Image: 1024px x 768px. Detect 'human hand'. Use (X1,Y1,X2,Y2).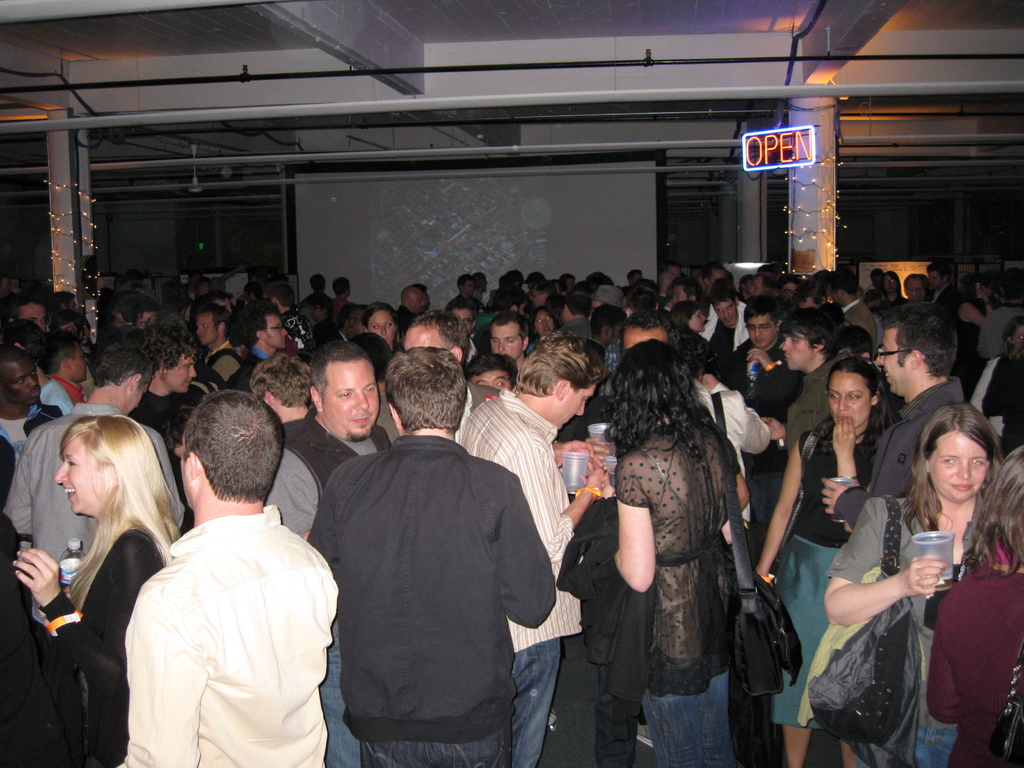
(552,436,605,471).
